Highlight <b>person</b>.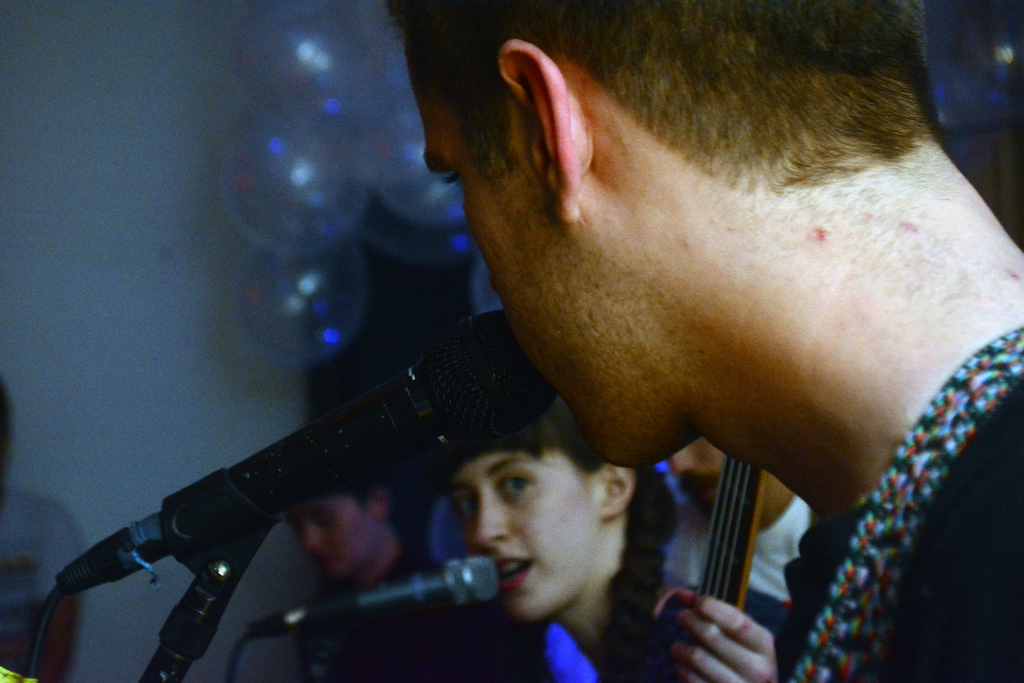
Highlighted region: x1=285 y1=475 x2=525 y2=682.
